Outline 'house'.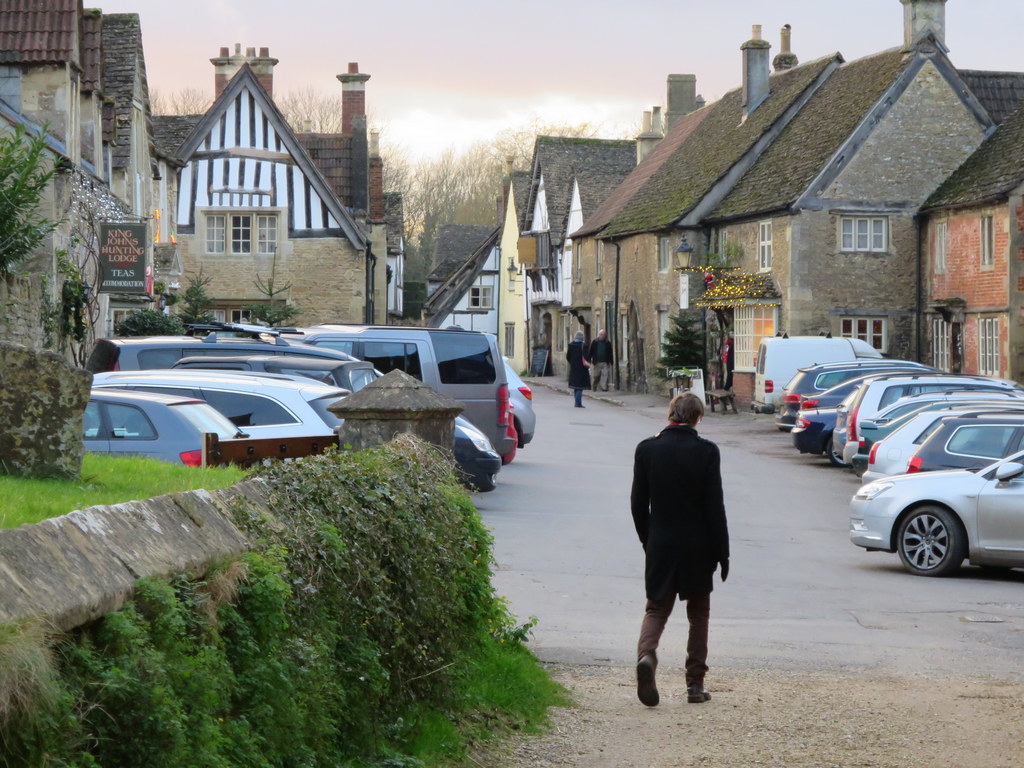
Outline: select_region(916, 111, 1023, 382).
